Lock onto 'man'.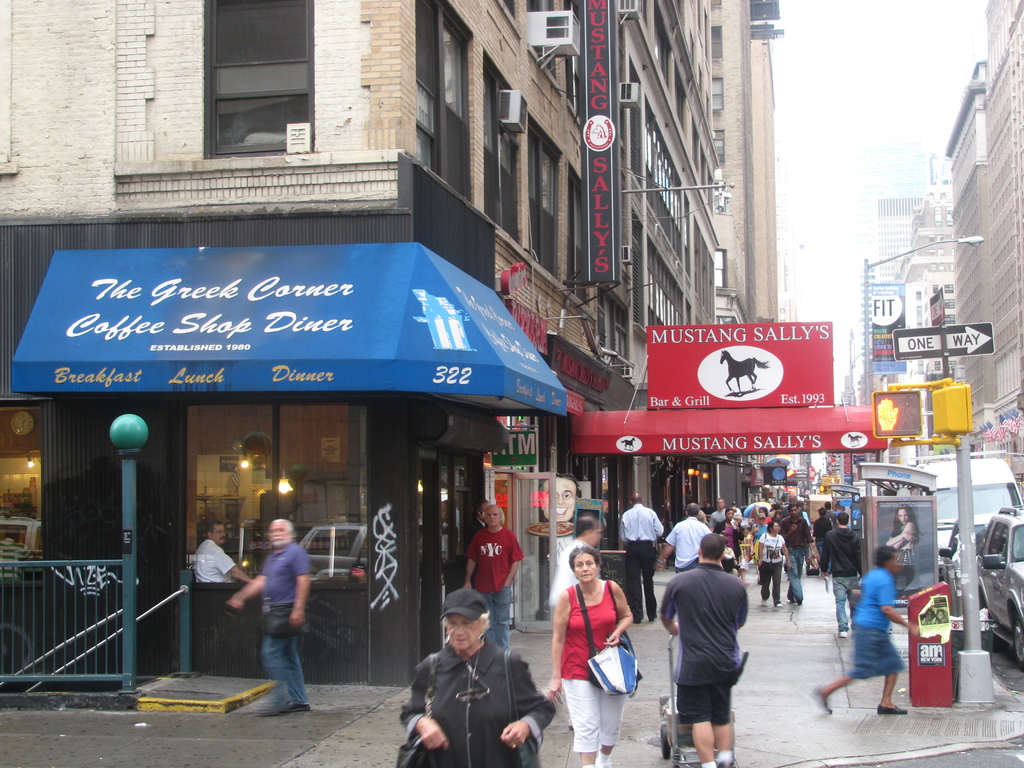
Locked: [left=535, top=472, right=580, bottom=524].
